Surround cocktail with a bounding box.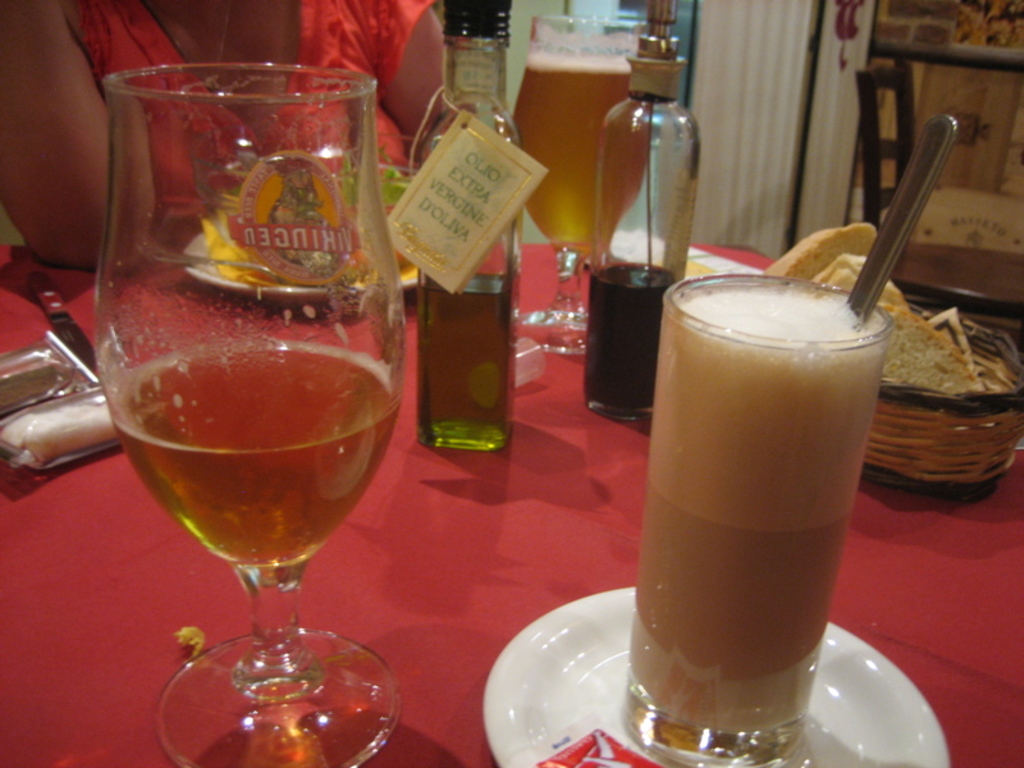
[x1=618, y1=109, x2=960, y2=767].
